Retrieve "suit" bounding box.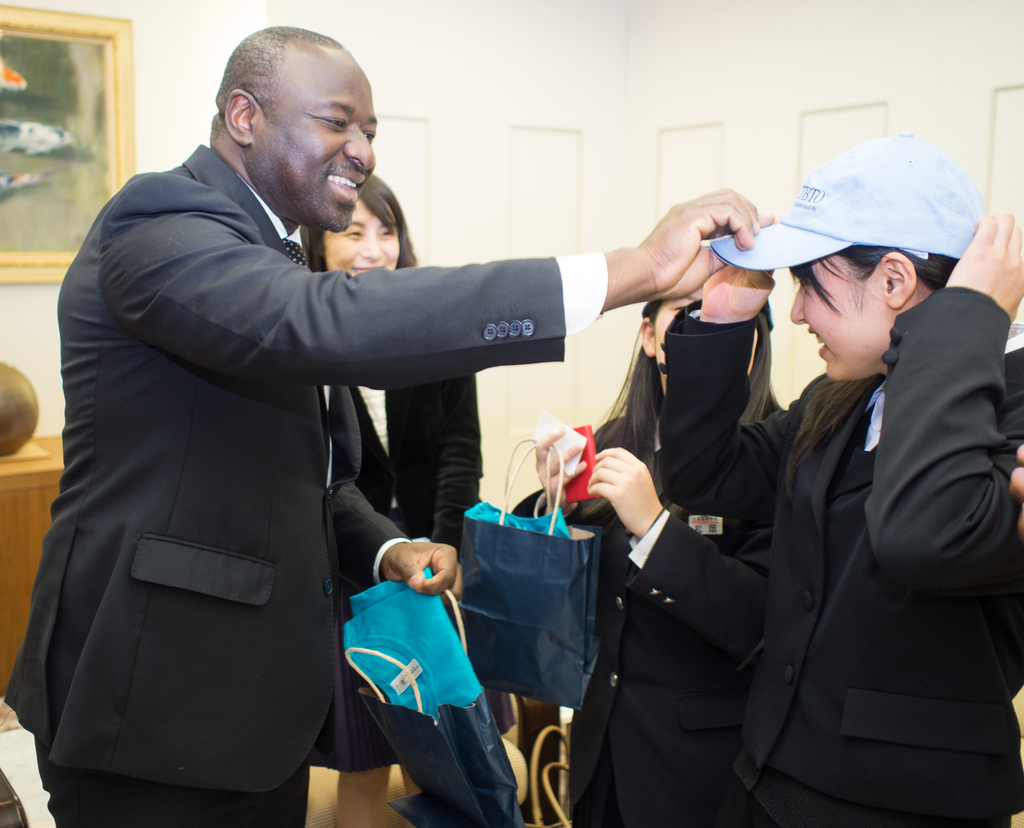
Bounding box: bbox=[18, 70, 465, 827].
